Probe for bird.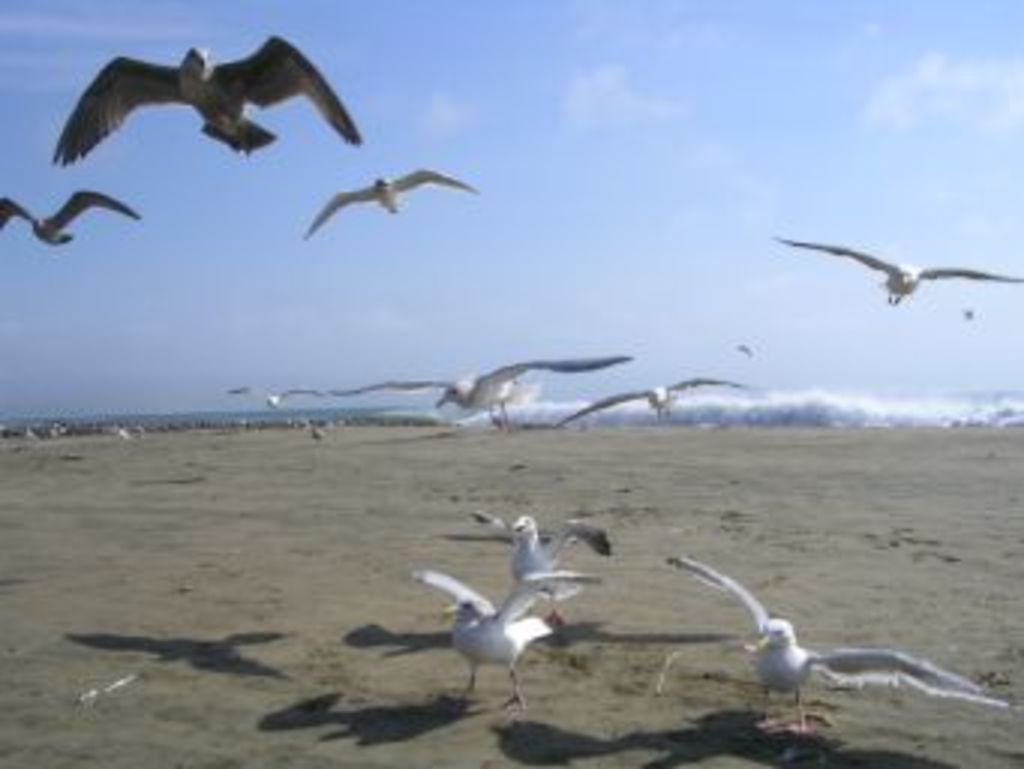
Probe result: [x1=550, y1=375, x2=748, y2=427].
